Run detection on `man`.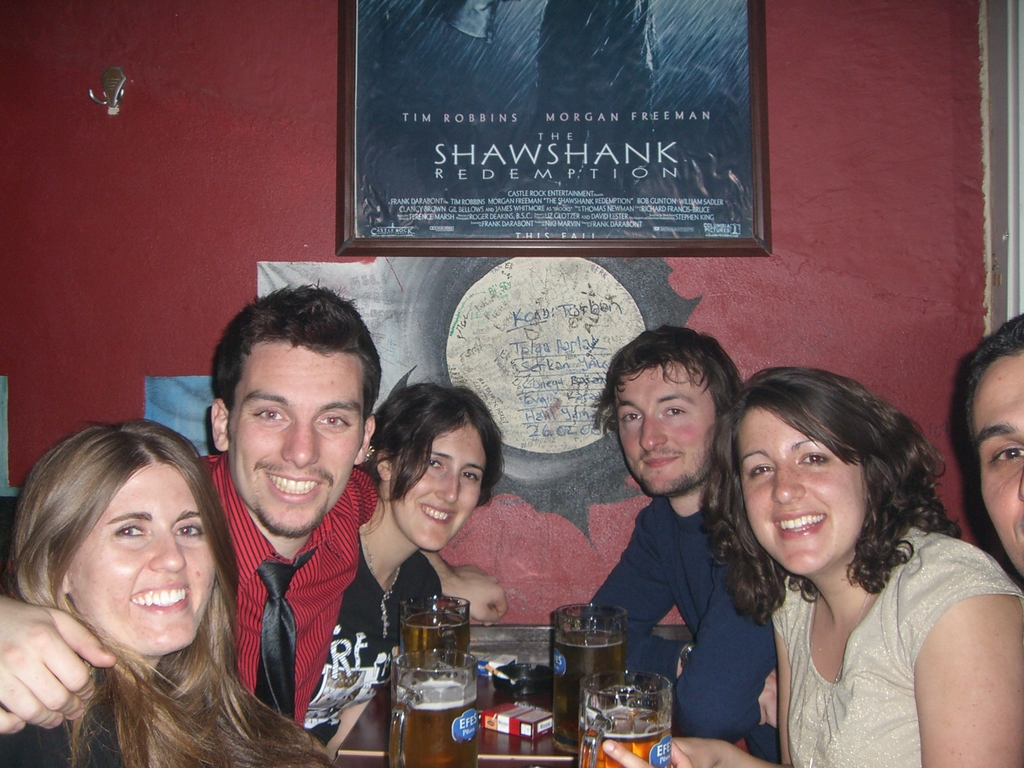
Result: detection(440, 0, 503, 87).
